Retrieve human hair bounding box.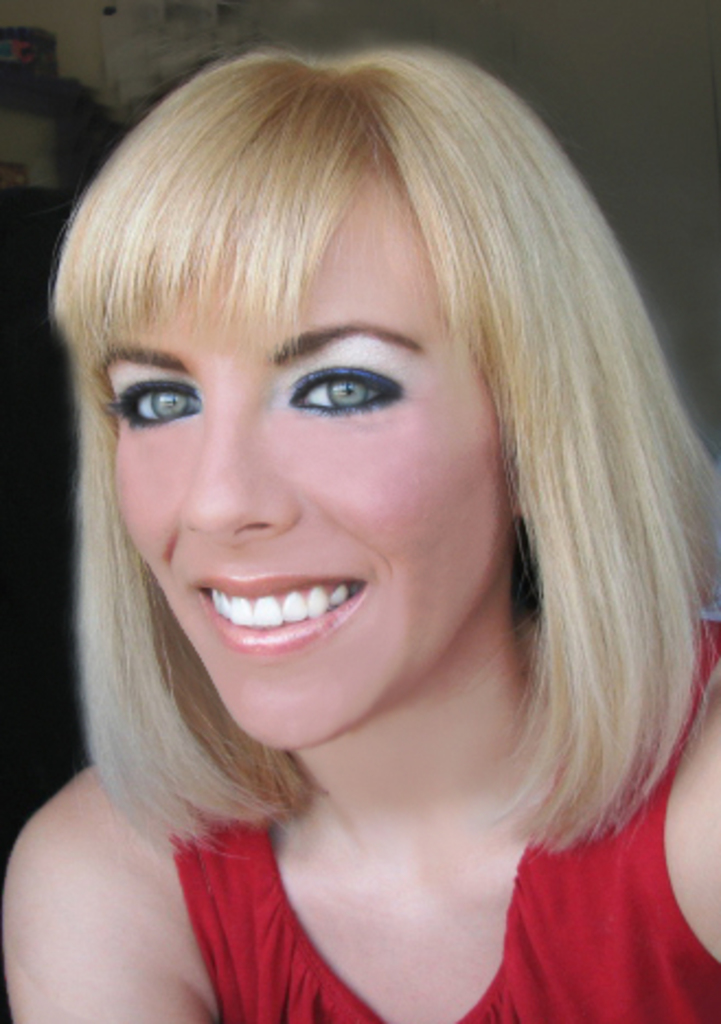
Bounding box: (37,37,717,866).
